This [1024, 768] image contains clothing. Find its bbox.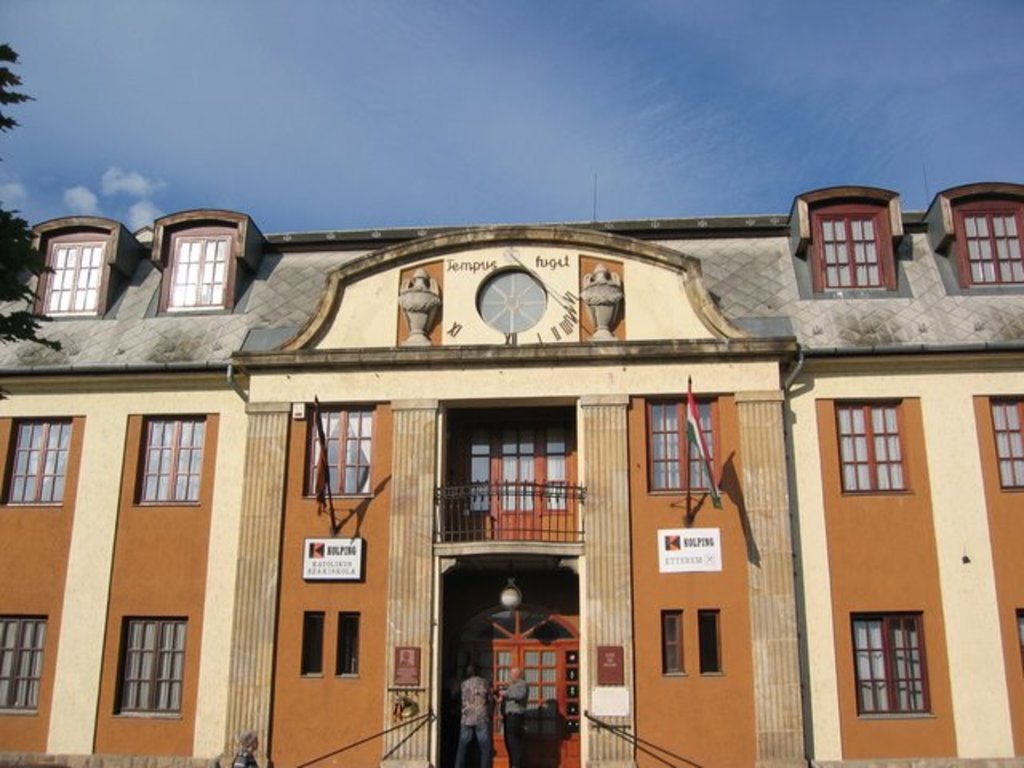
x1=501, y1=678, x2=530, y2=766.
